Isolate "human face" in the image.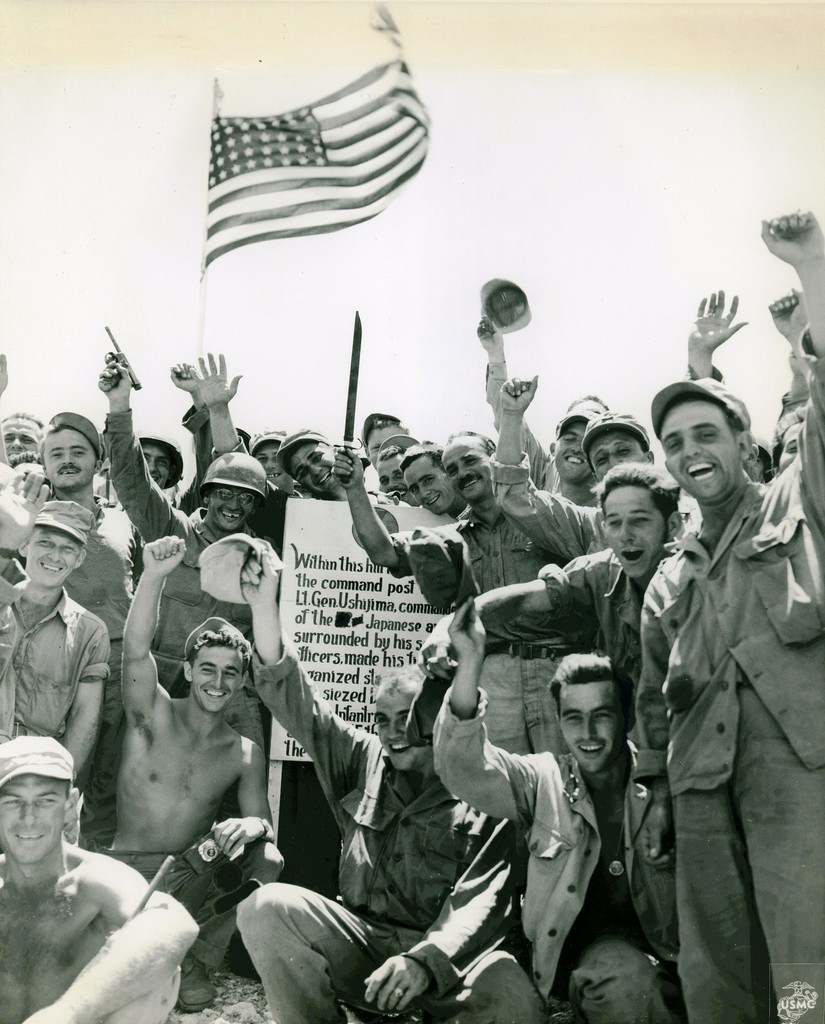
Isolated region: (258,444,278,476).
